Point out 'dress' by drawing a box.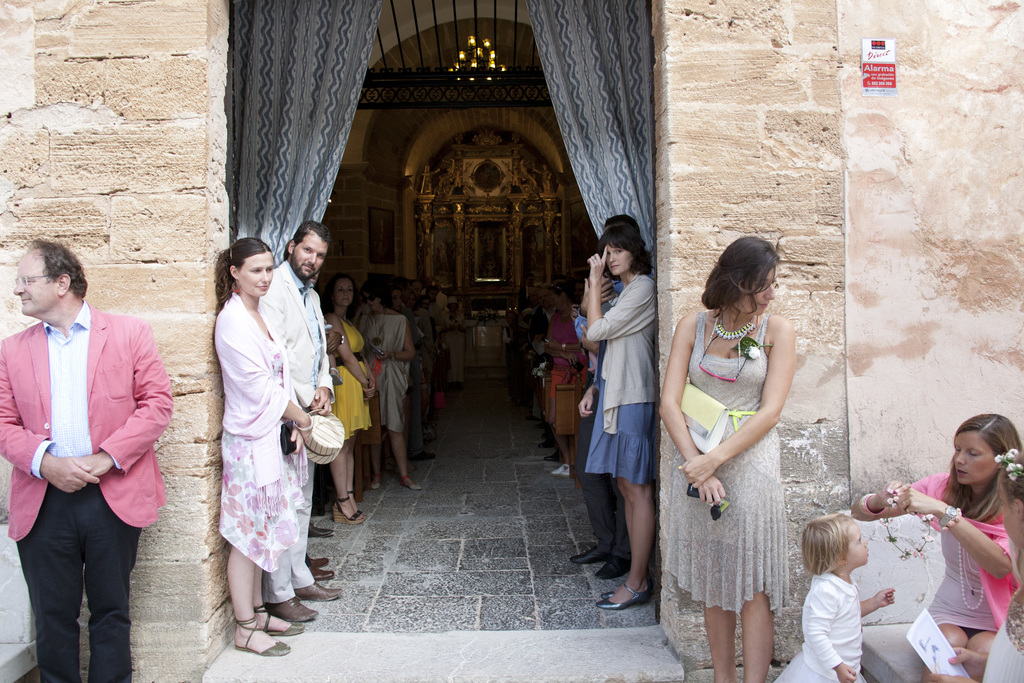
[x1=924, y1=520, x2=997, y2=632].
